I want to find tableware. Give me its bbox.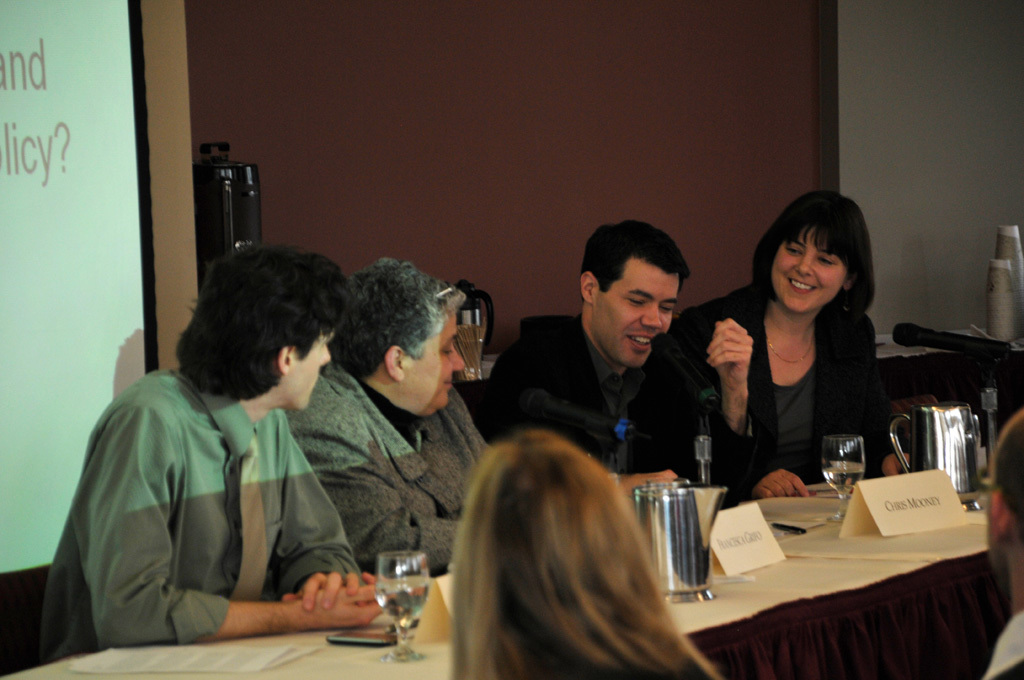
Rect(630, 485, 730, 607).
